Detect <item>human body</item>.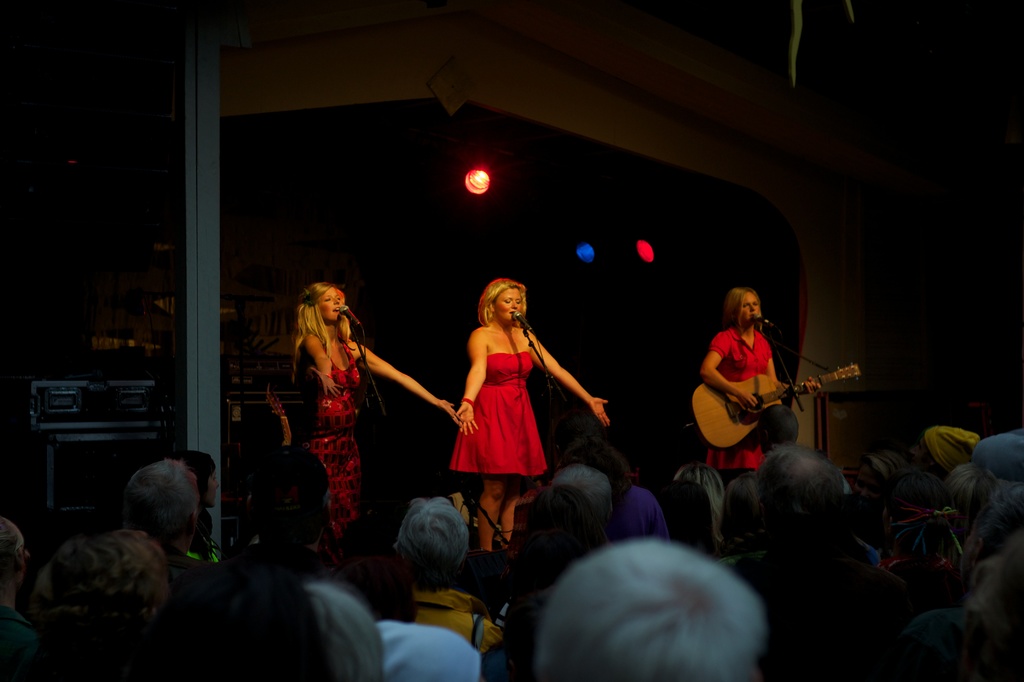
Detected at [714,330,804,483].
